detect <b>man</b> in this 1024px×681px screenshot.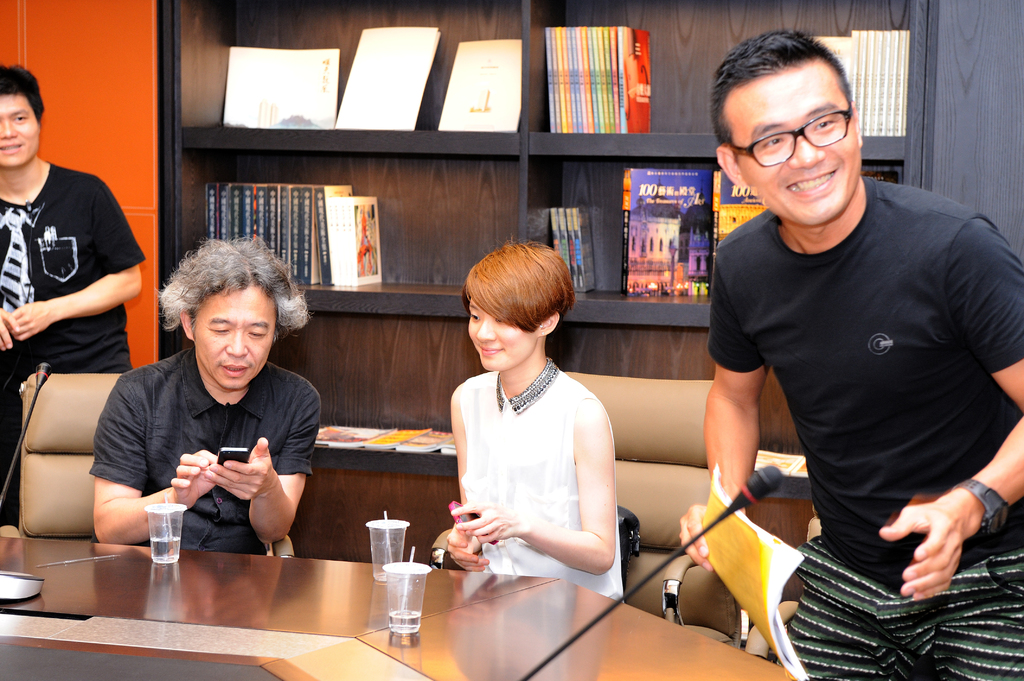
Detection: [665,19,1023,680].
